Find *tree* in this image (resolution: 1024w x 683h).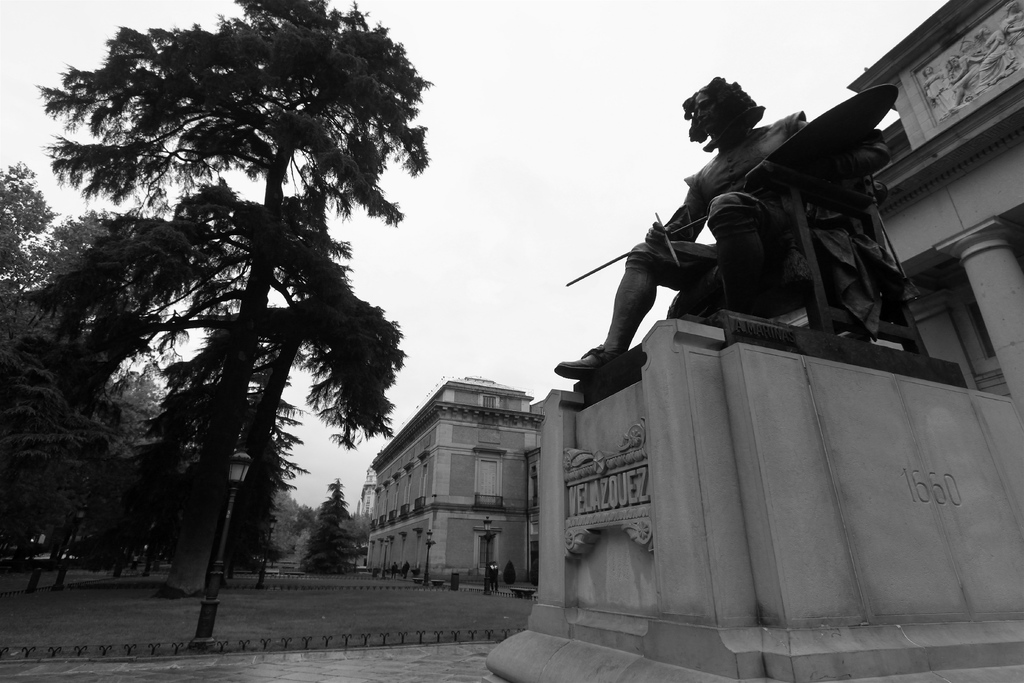
left=29, top=190, right=404, bottom=576.
